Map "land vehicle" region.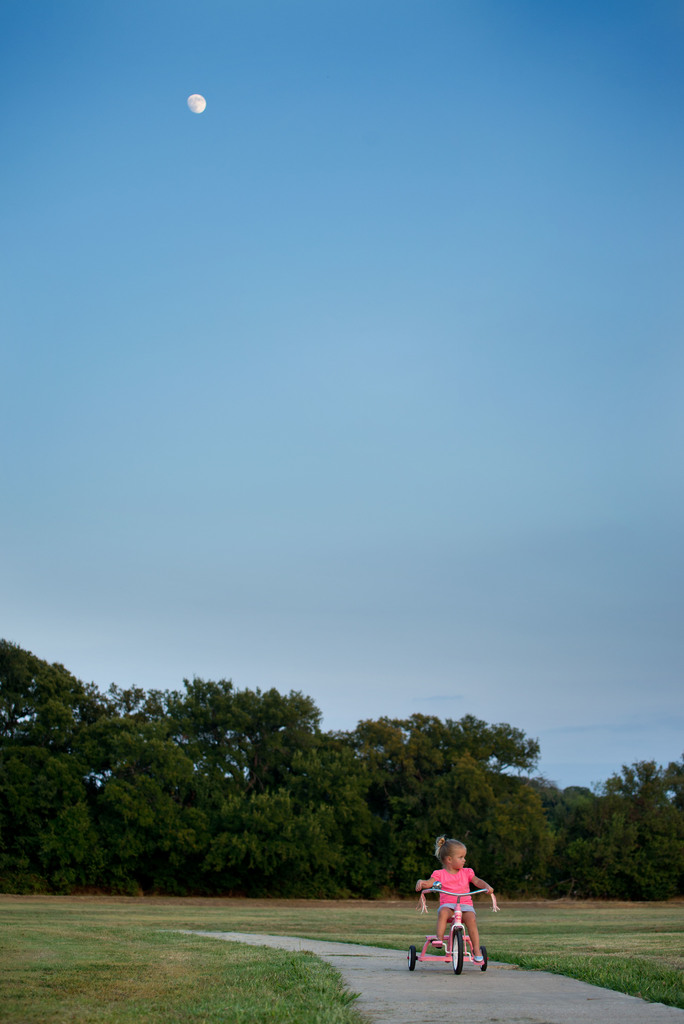
Mapped to (x1=420, y1=888, x2=494, y2=976).
